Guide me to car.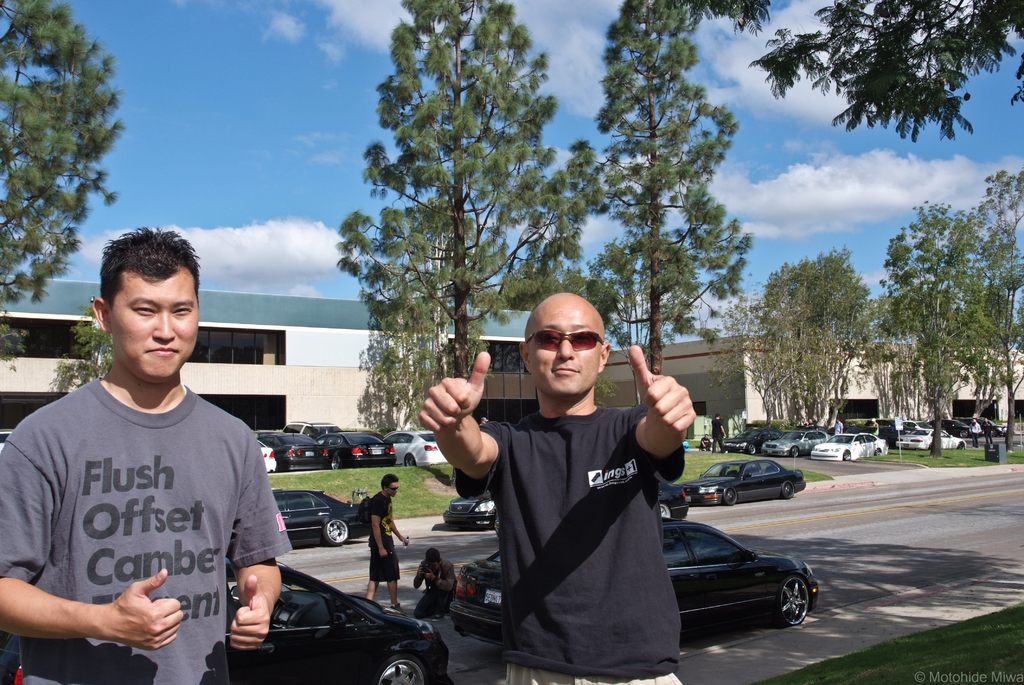
Guidance: [228,556,454,684].
